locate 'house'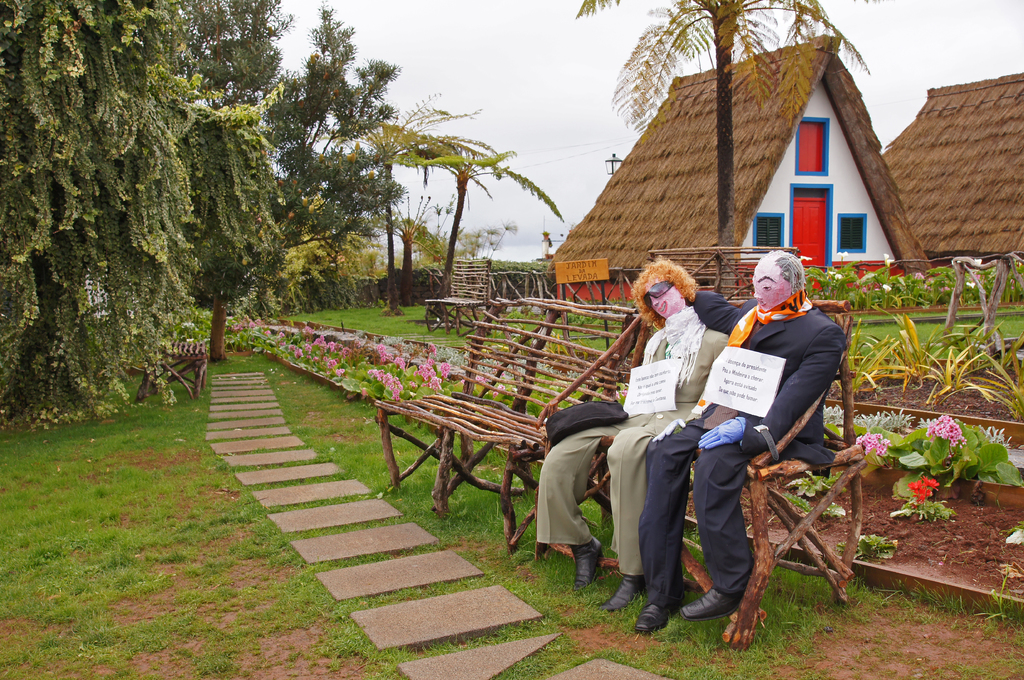
(532,29,942,314)
